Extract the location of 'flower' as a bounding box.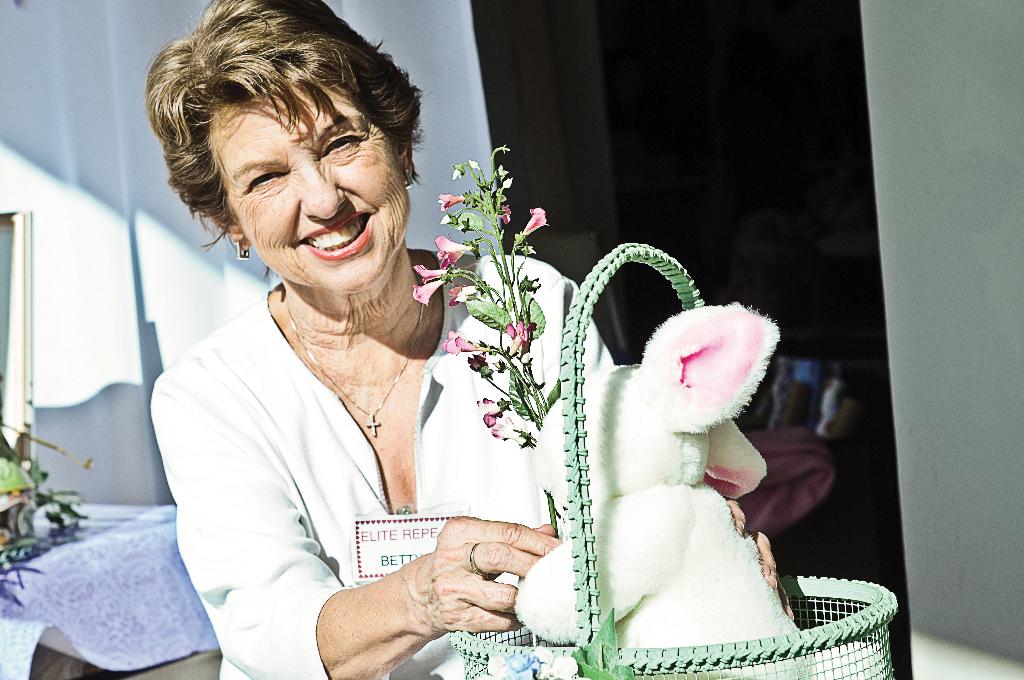
pyautogui.locateOnScreen(526, 247, 532, 253).
